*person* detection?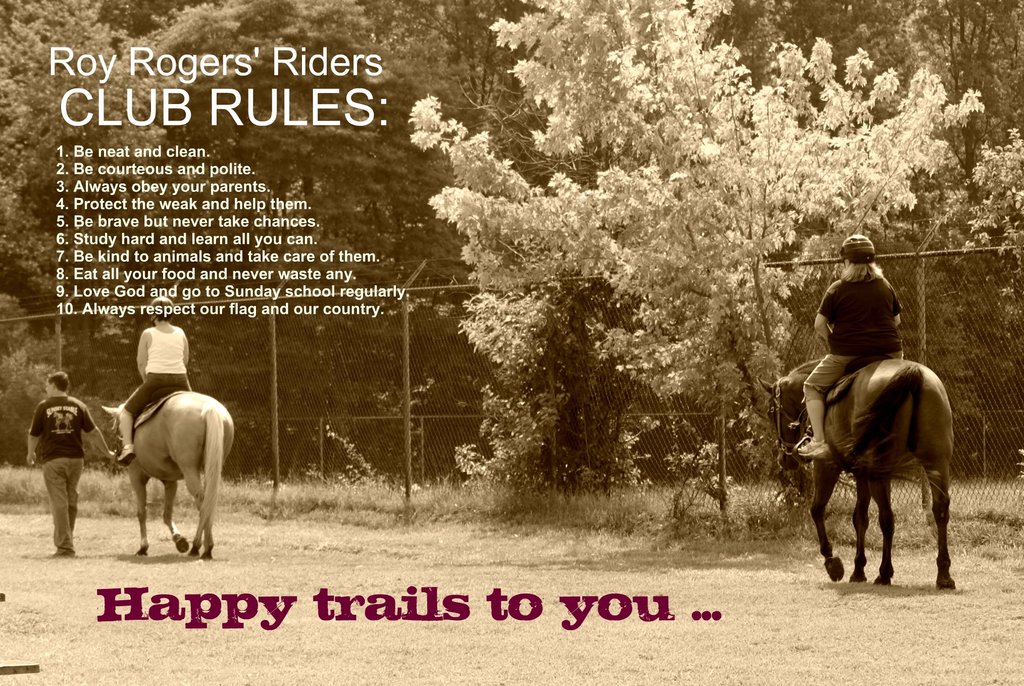
locate(791, 232, 908, 466)
